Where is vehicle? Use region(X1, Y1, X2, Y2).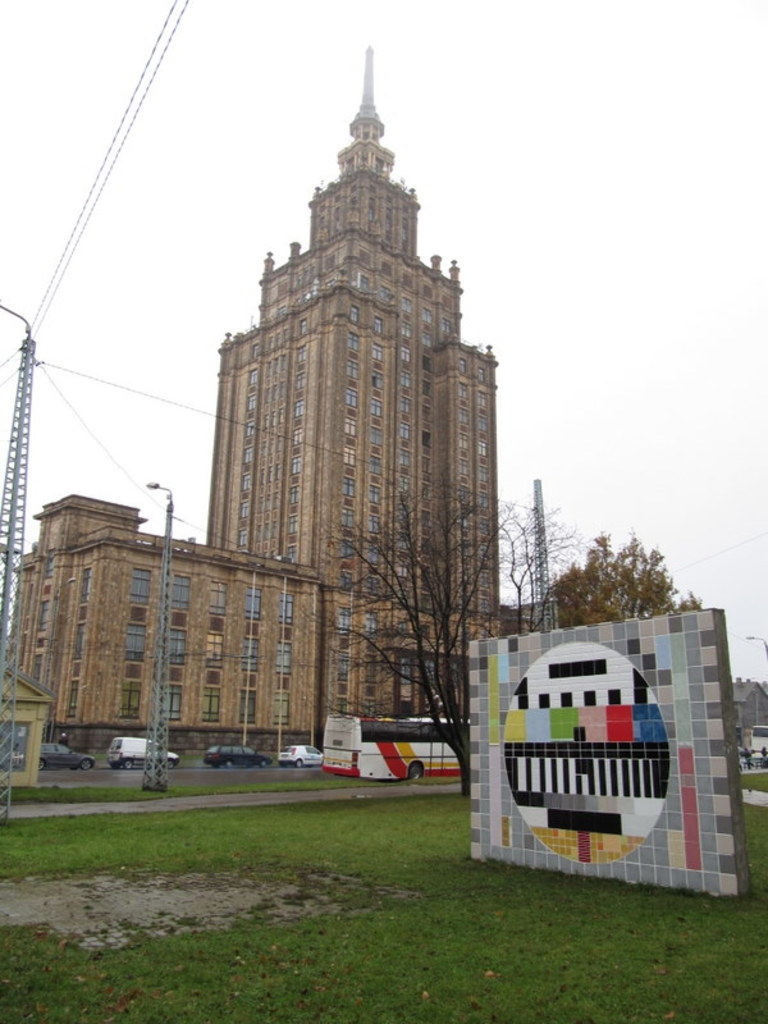
region(332, 722, 449, 790).
